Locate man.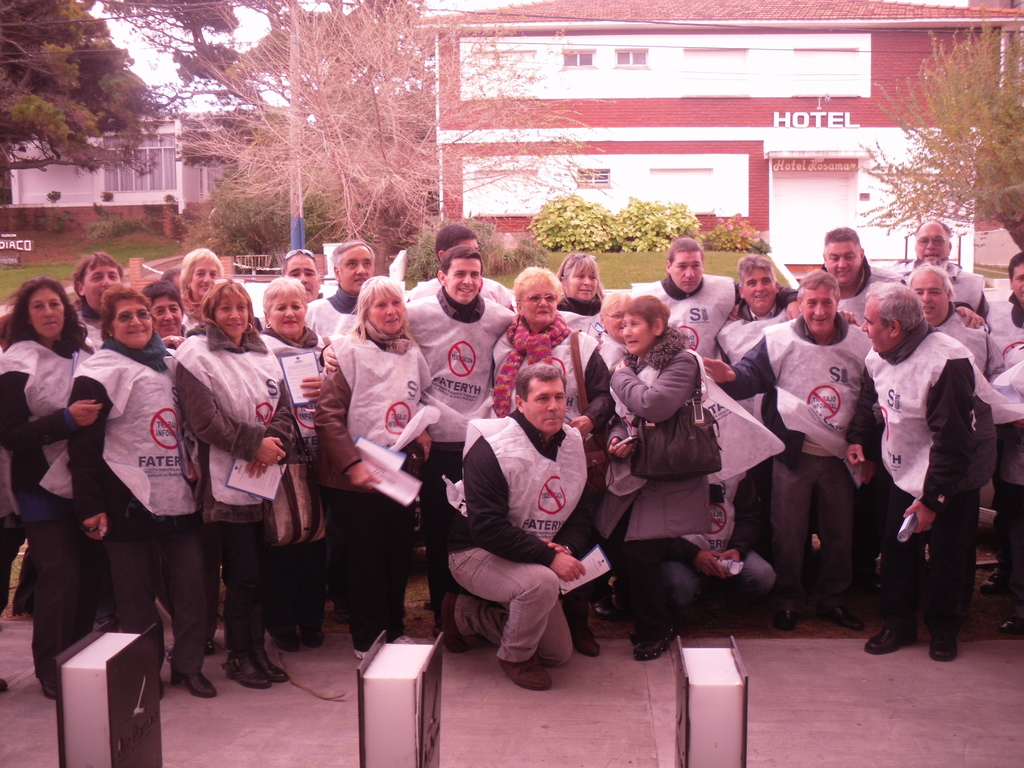
Bounding box: 440, 363, 586, 689.
